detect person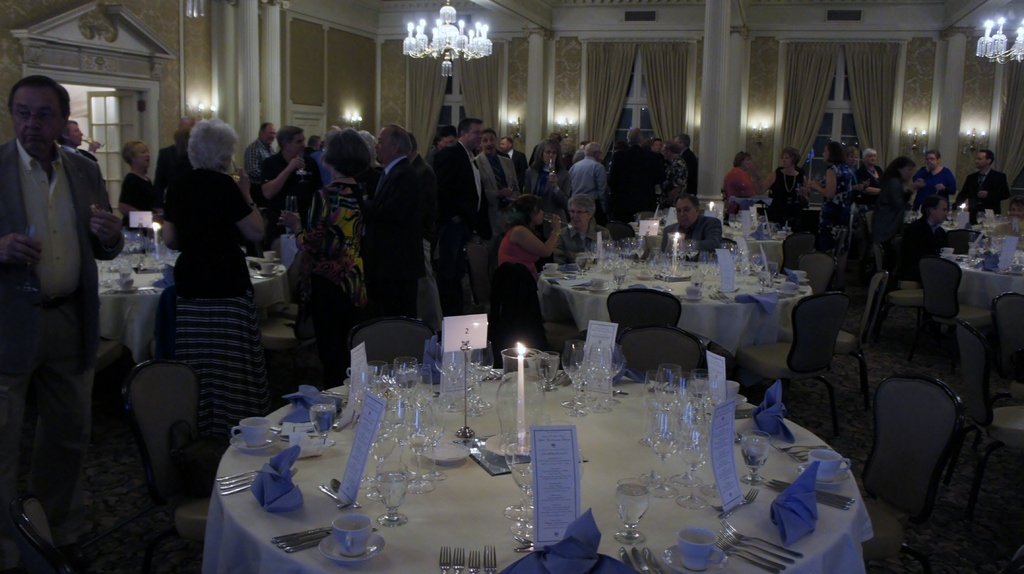
{"x1": 148, "y1": 113, "x2": 258, "y2": 480}
